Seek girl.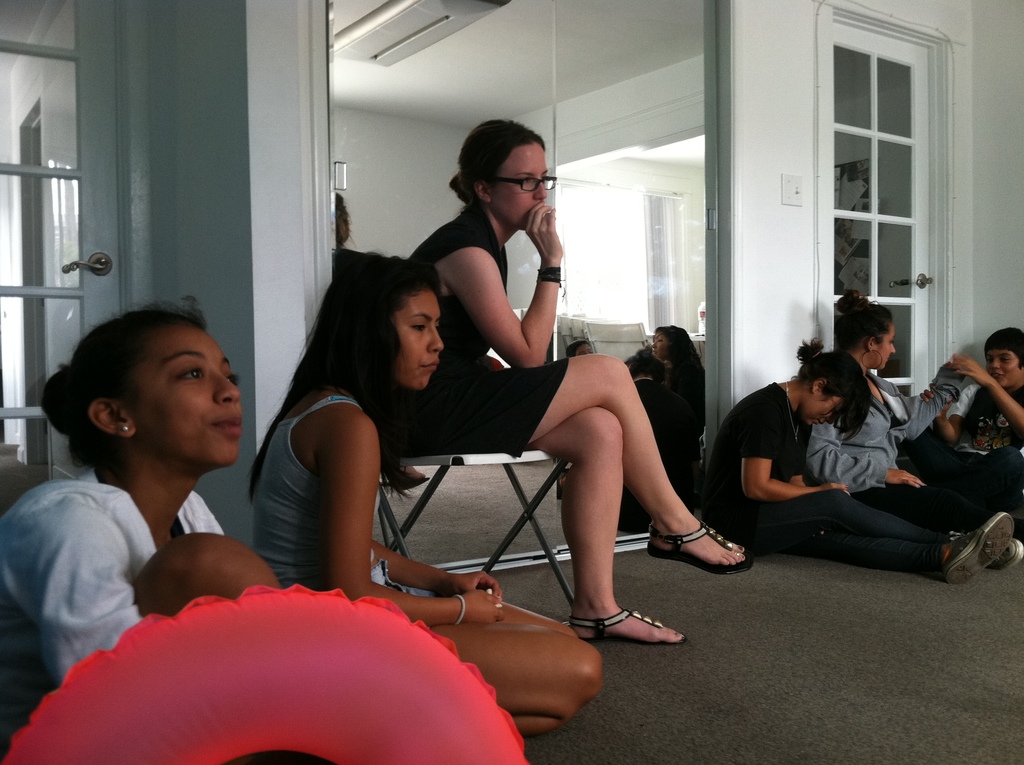
x1=253 y1=251 x2=607 y2=733.
